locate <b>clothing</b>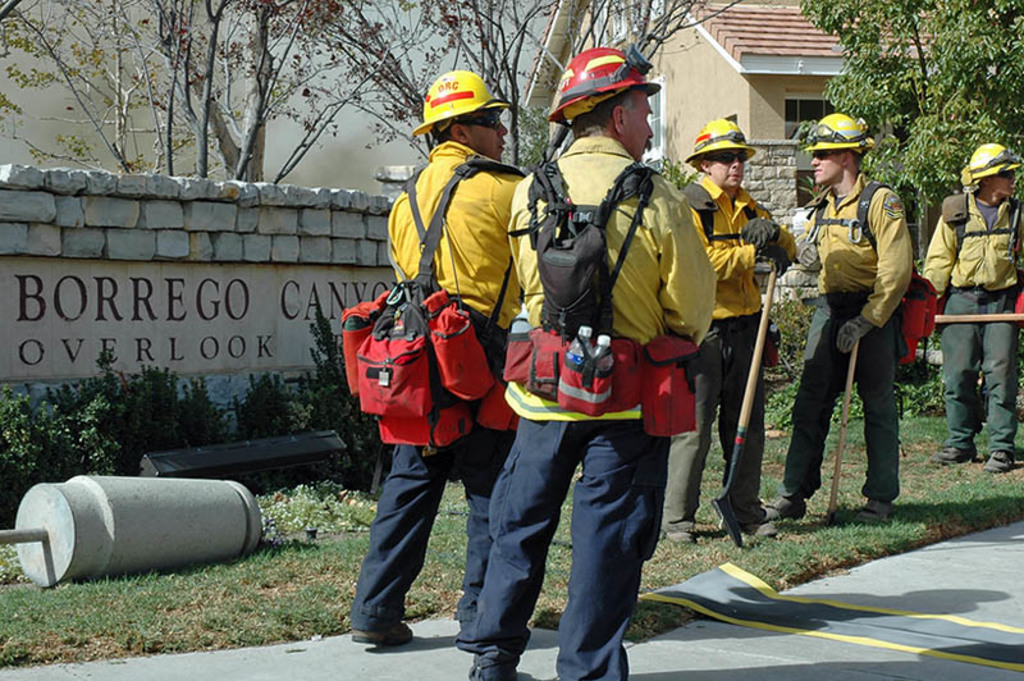
(x1=664, y1=175, x2=800, y2=530)
